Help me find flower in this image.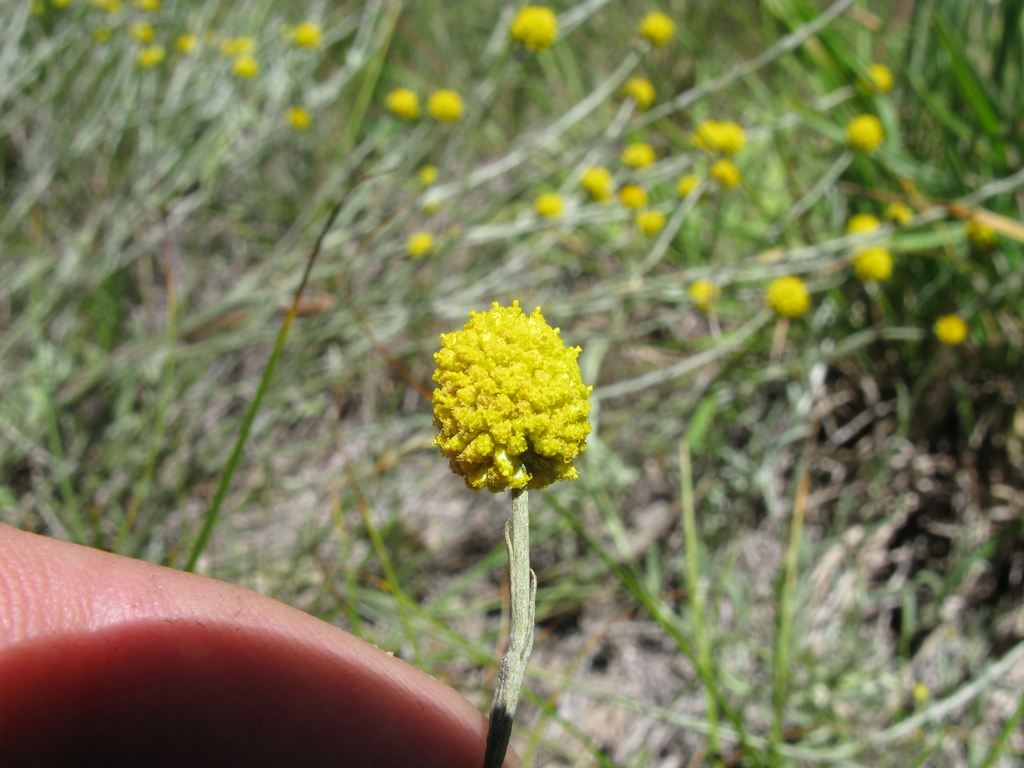
Found it: BBox(405, 230, 441, 259).
